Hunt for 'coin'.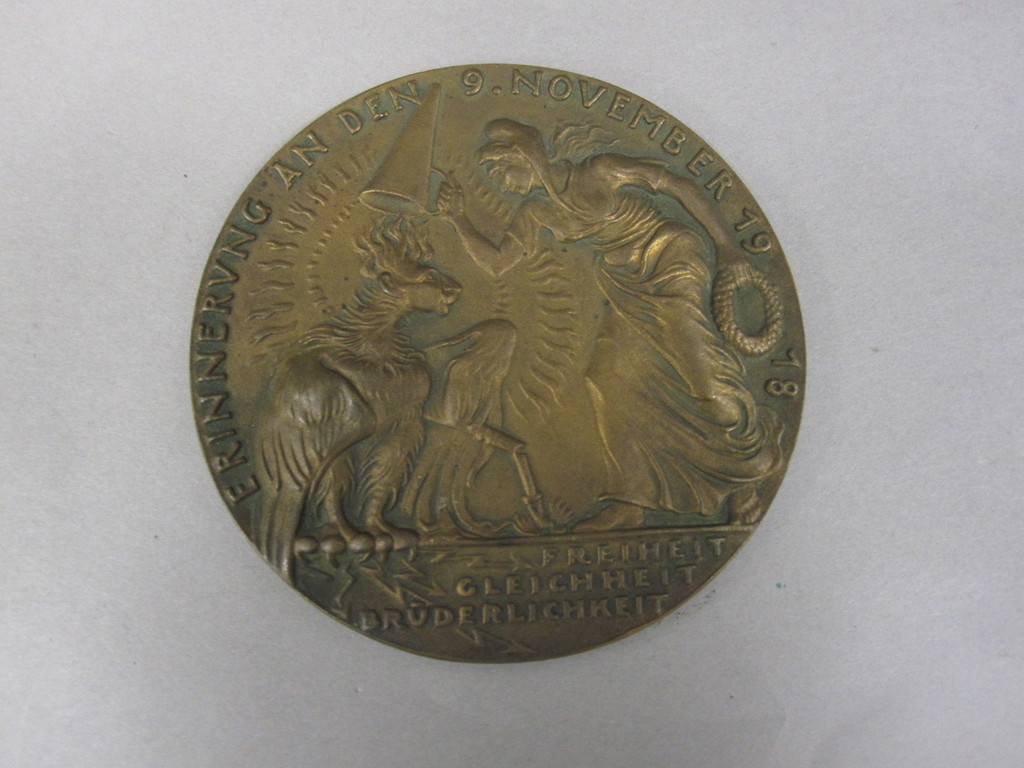
Hunted down at Rect(188, 58, 808, 668).
